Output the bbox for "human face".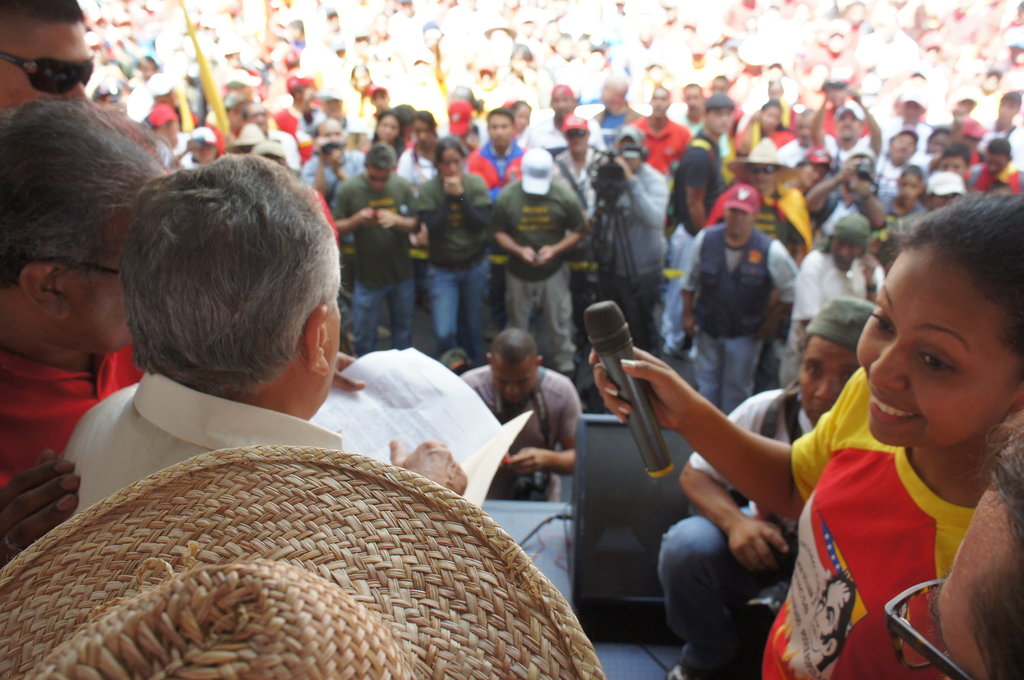
492/351/536/403.
